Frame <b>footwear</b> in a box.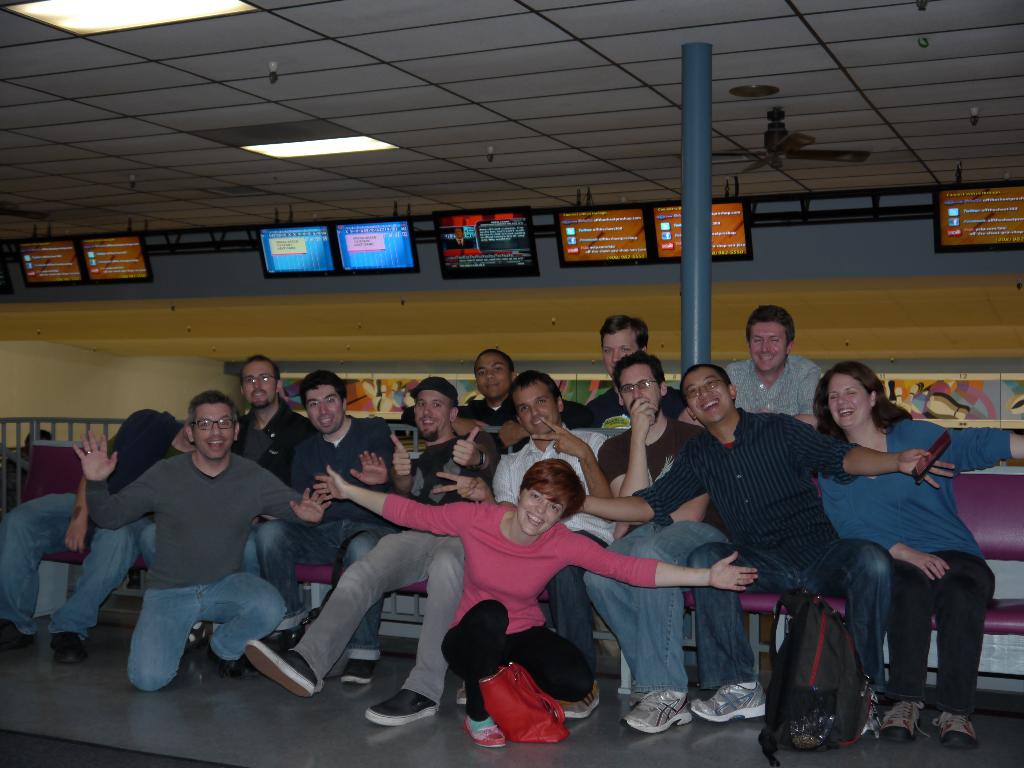
{"left": 205, "top": 639, "right": 243, "bottom": 677}.
